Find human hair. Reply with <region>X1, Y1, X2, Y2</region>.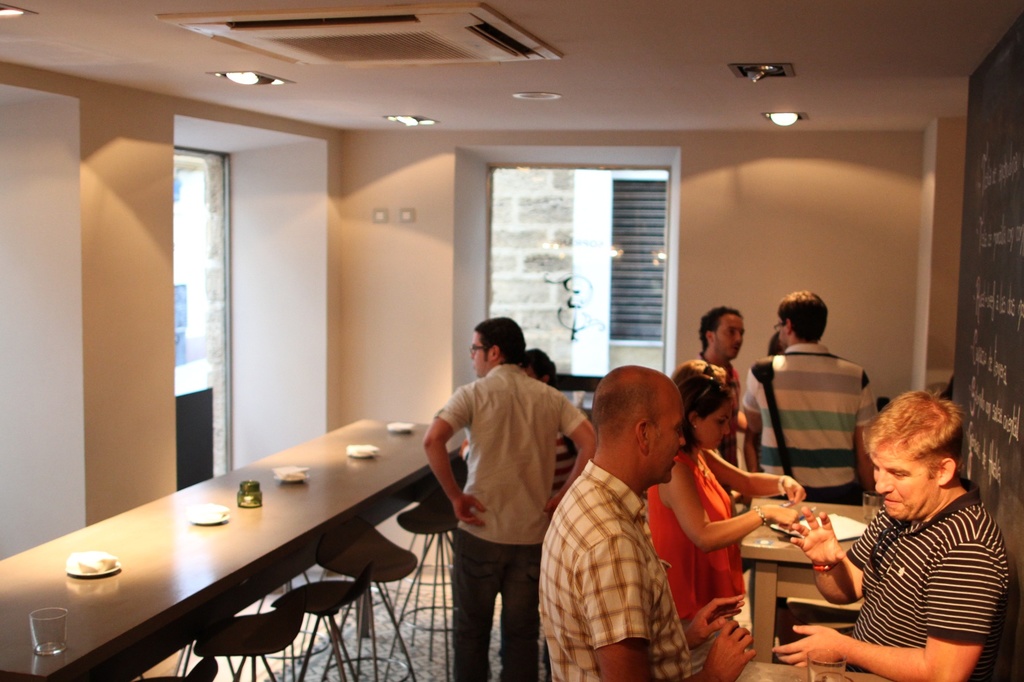
<region>675, 356, 728, 390</region>.
